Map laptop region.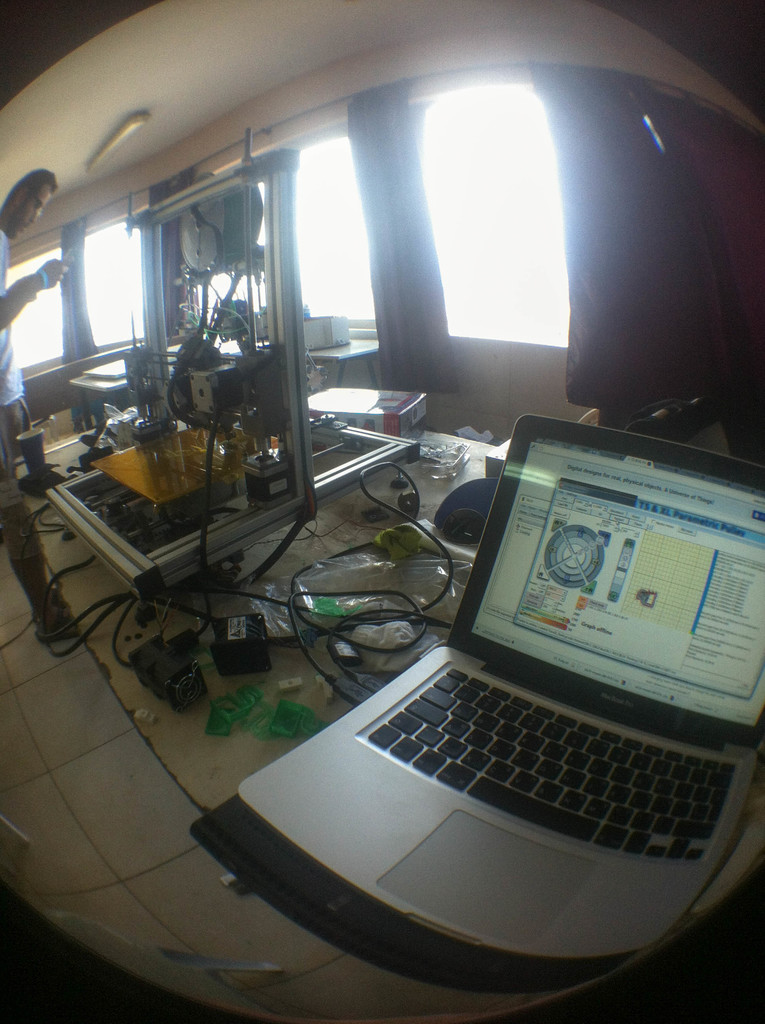
Mapped to [left=236, top=406, right=744, bottom=974].
